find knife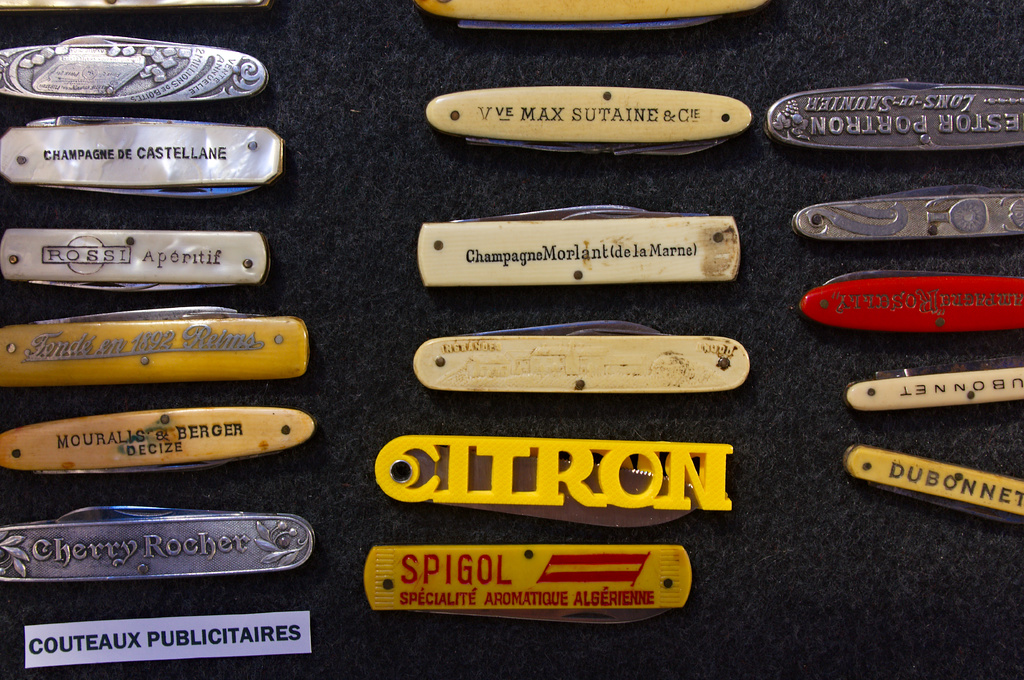
[x1=762, y1=72, x2=1023, y2=165]
